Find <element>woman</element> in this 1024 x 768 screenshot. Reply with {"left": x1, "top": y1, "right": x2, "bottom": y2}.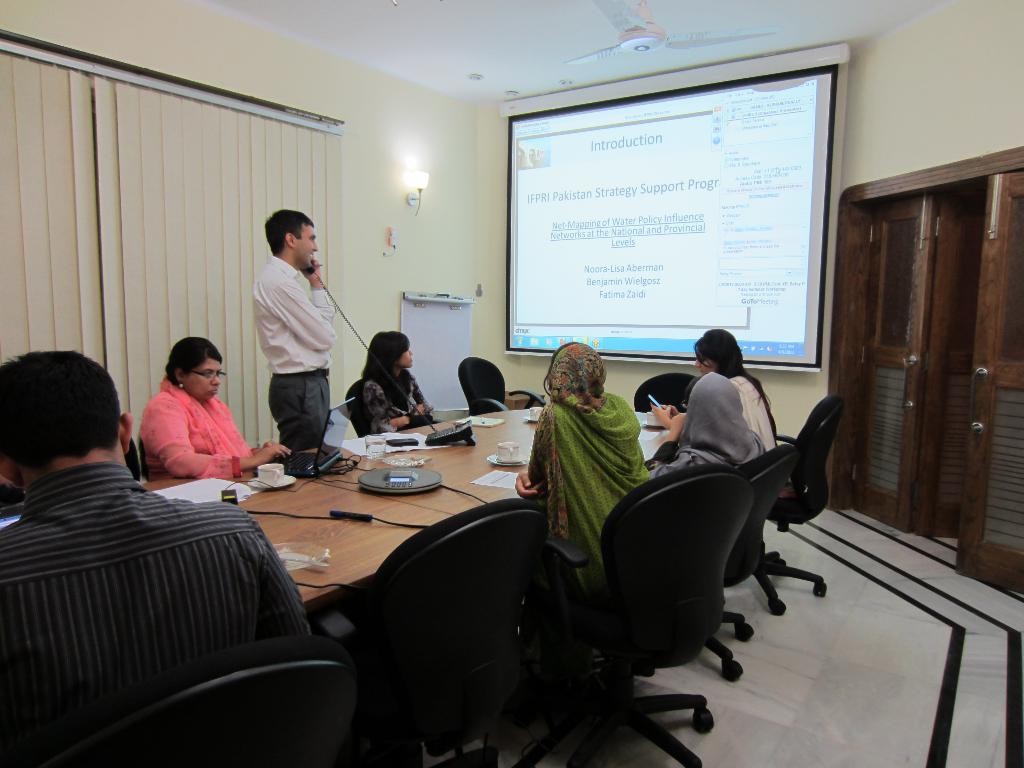
{"left": 110, "top": 336, "right": 250, "bottom": 510}.
